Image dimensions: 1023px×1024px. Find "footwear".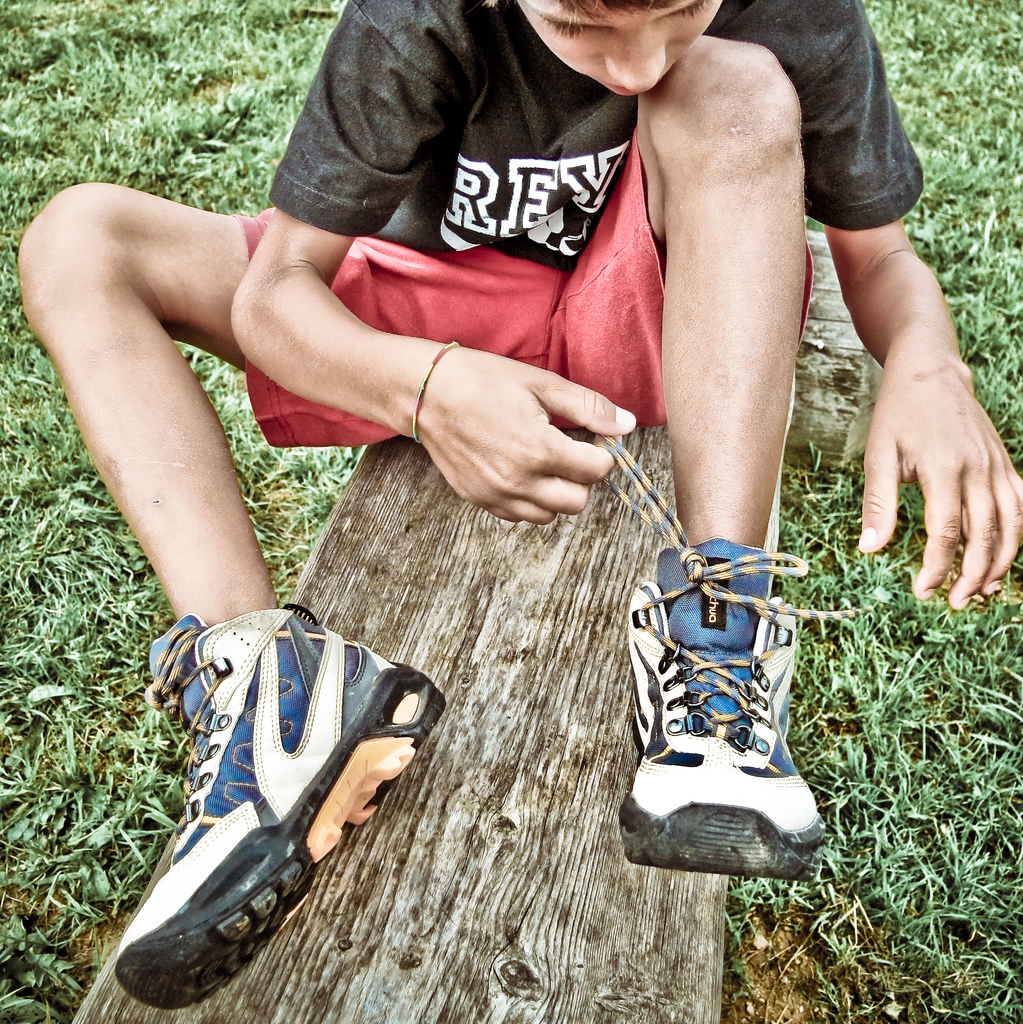
locate(593, 429, 818, 873).
